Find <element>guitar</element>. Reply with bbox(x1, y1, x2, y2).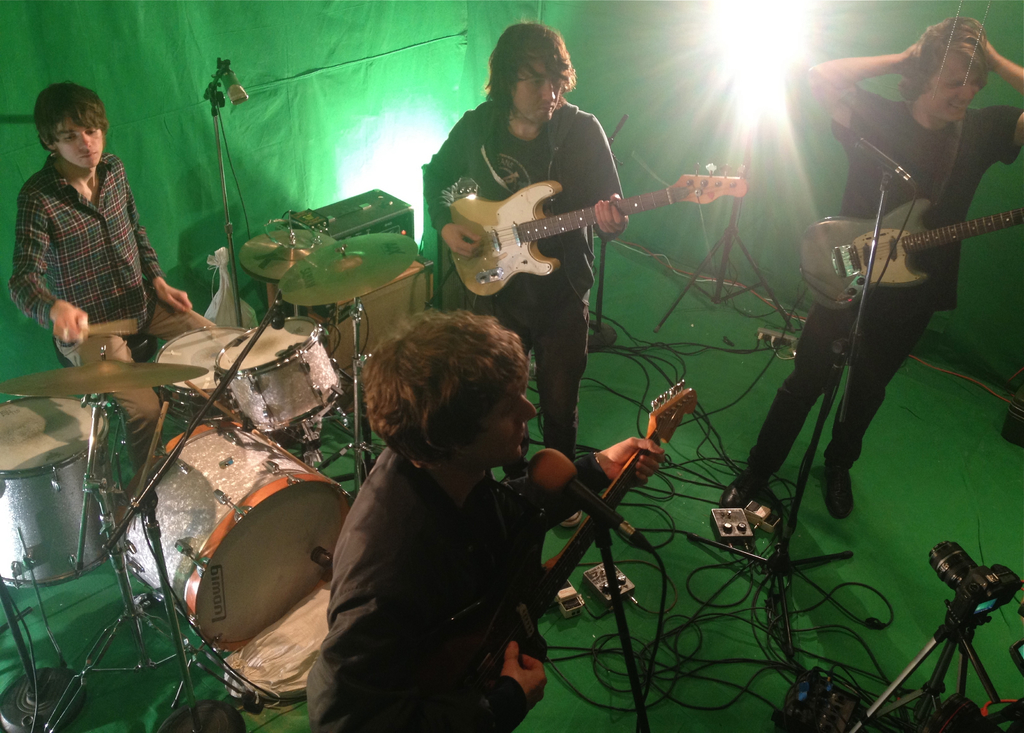
bbox(450, 158, 751, 297).
